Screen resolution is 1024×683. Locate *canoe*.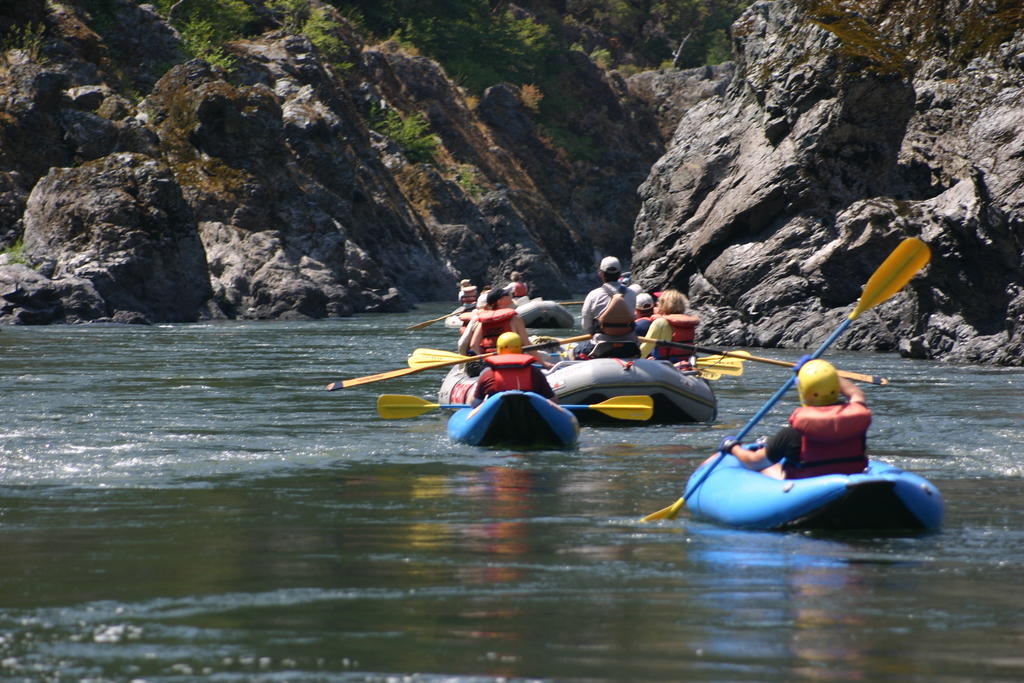
{"left": 515, "top": 297, "right": 579, "bottom": 329}.
